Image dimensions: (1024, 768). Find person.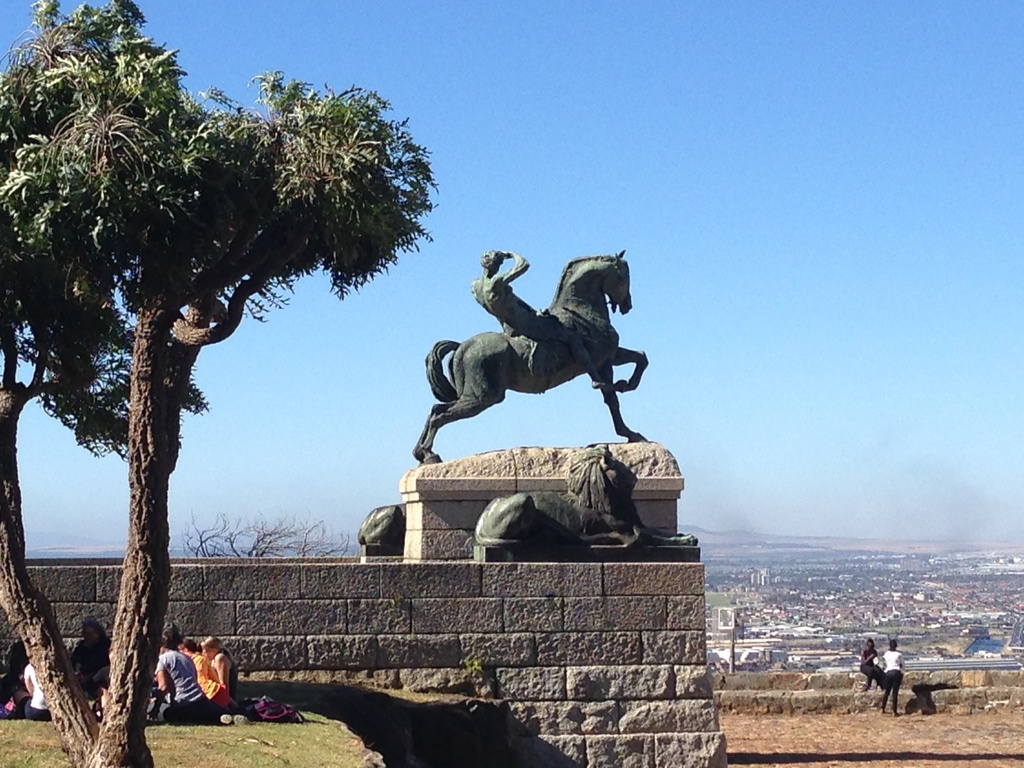
(left=875, top=637, right=902, bottom=729).
